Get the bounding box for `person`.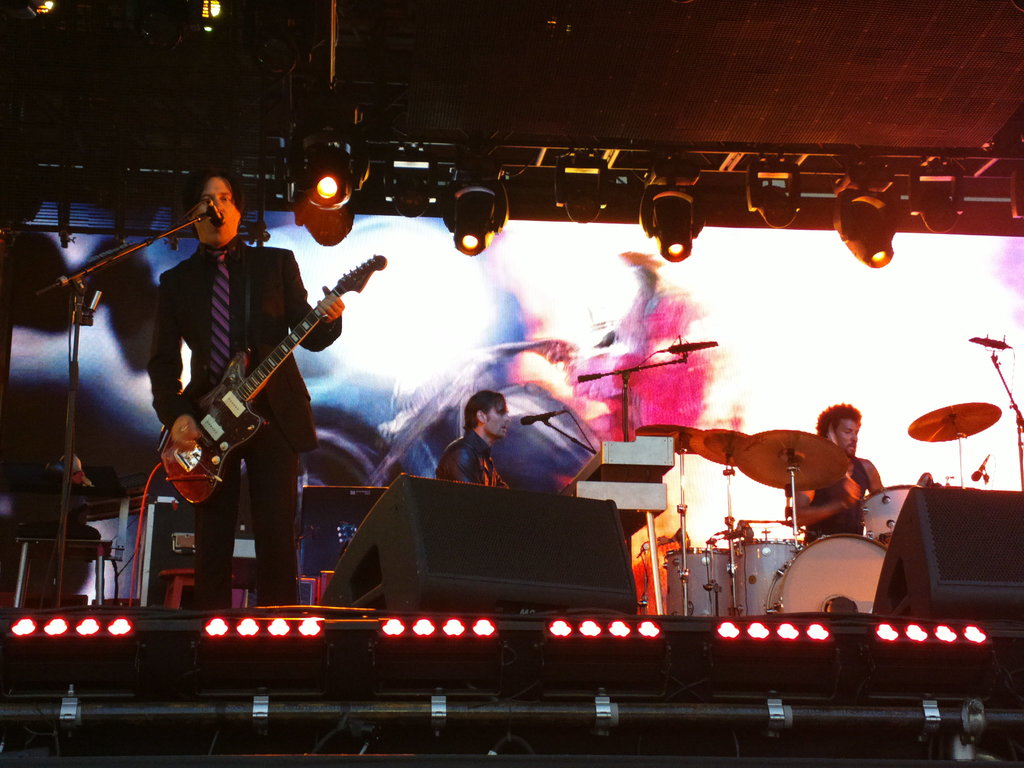
{"x1": 146, "y1": 172, "x2": 347, "y2": 606}.
